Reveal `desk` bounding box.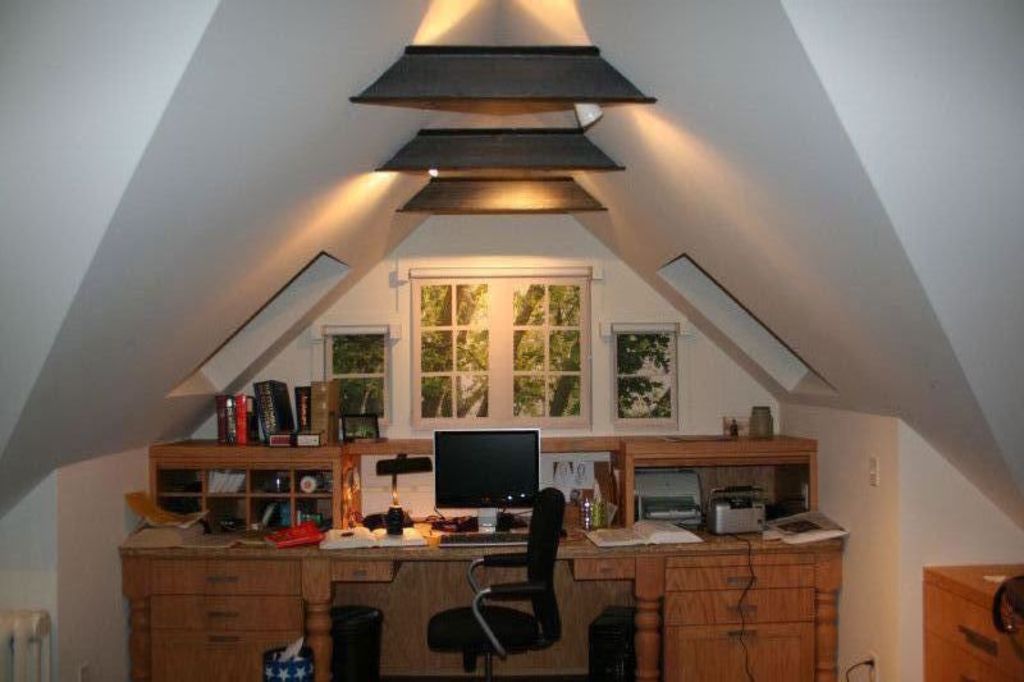
Revealed: (923, 557, 1023, 681).
